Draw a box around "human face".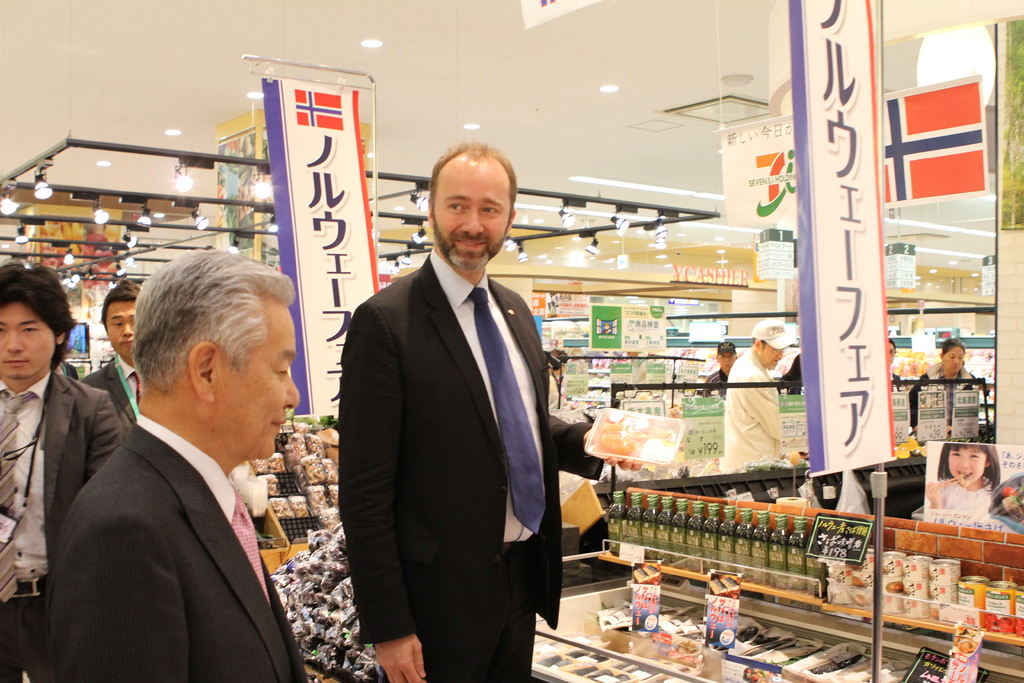
432 172 509 273.
